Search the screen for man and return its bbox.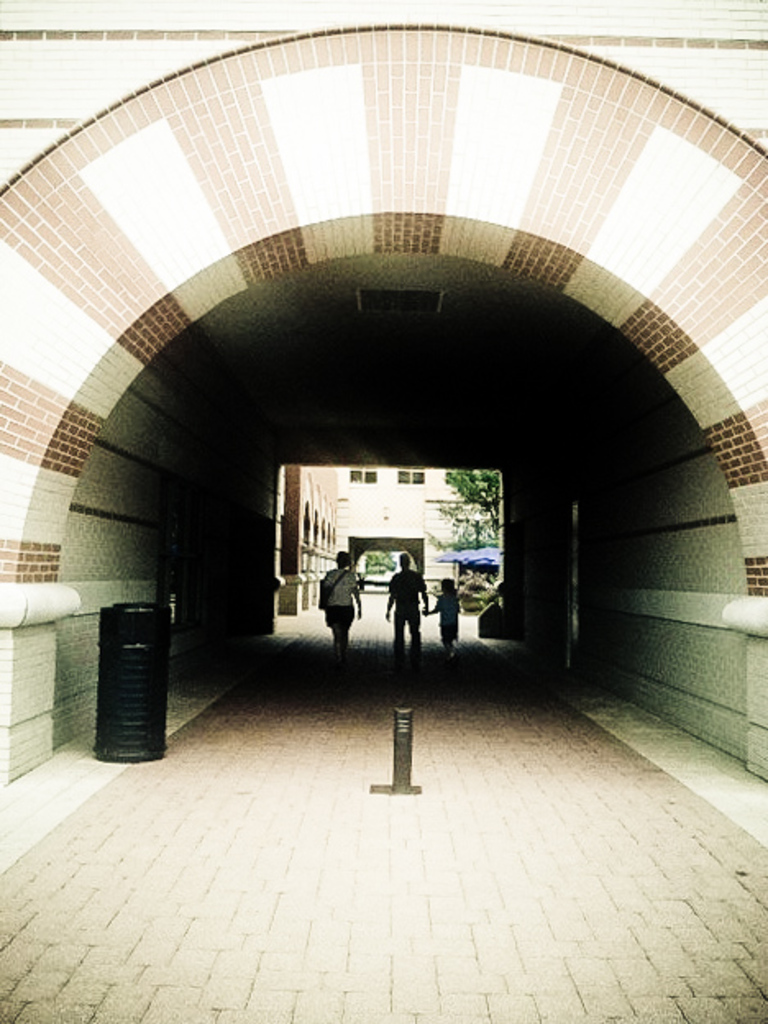
Found: box(381, 550, 438, 656).
